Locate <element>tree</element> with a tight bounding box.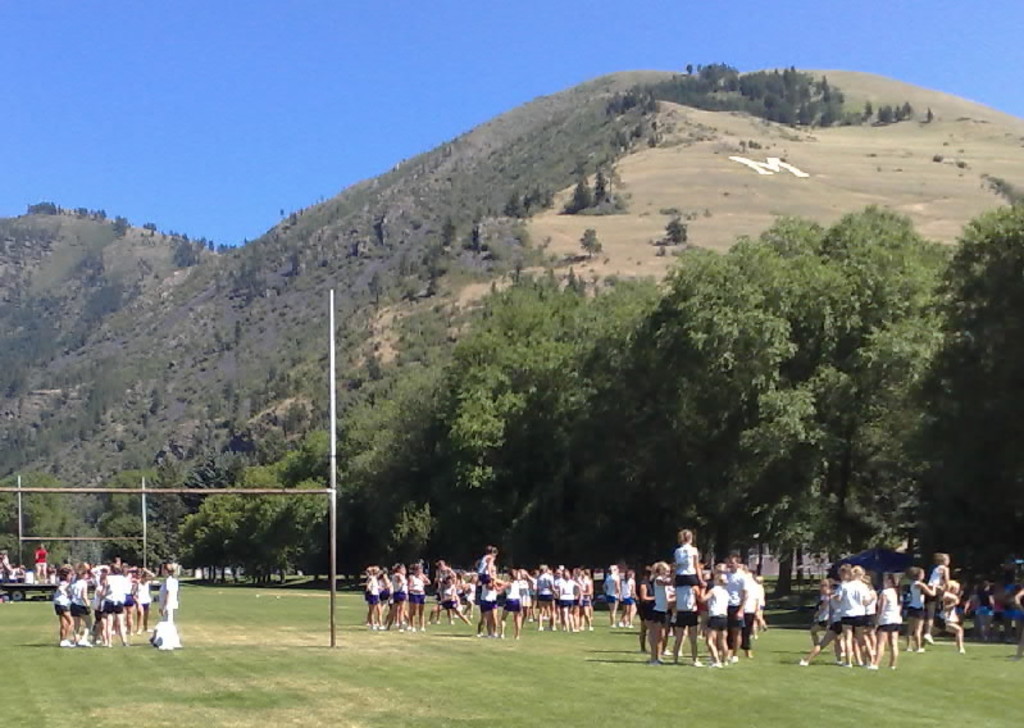
l=317, t=359, r=469, b=513.
